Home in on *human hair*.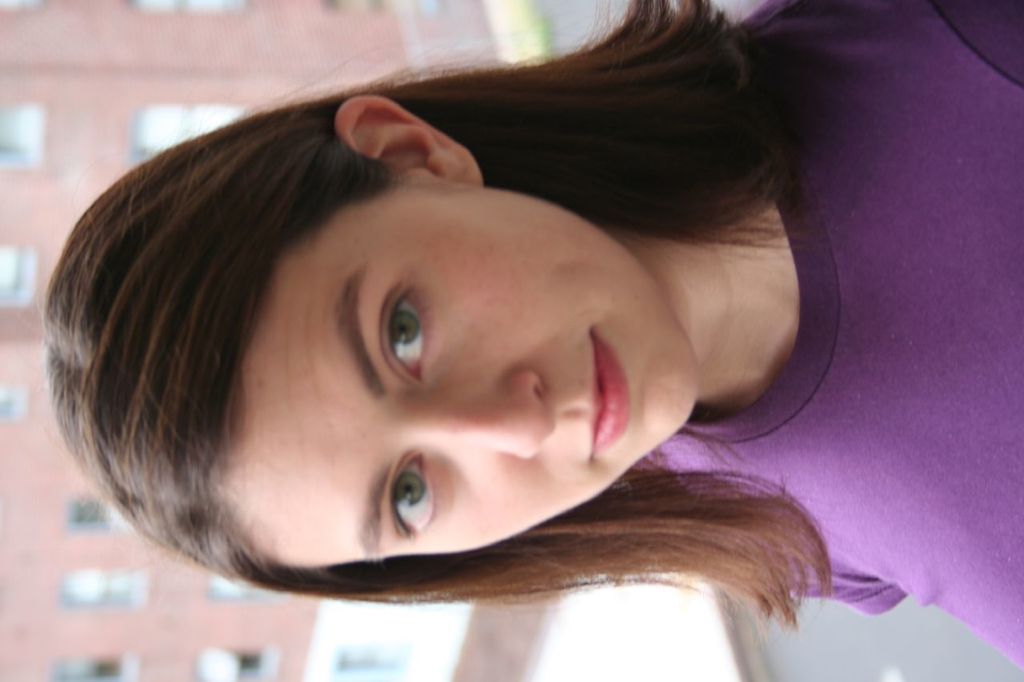
Homed in at rect(34, 0, 821, 640).
